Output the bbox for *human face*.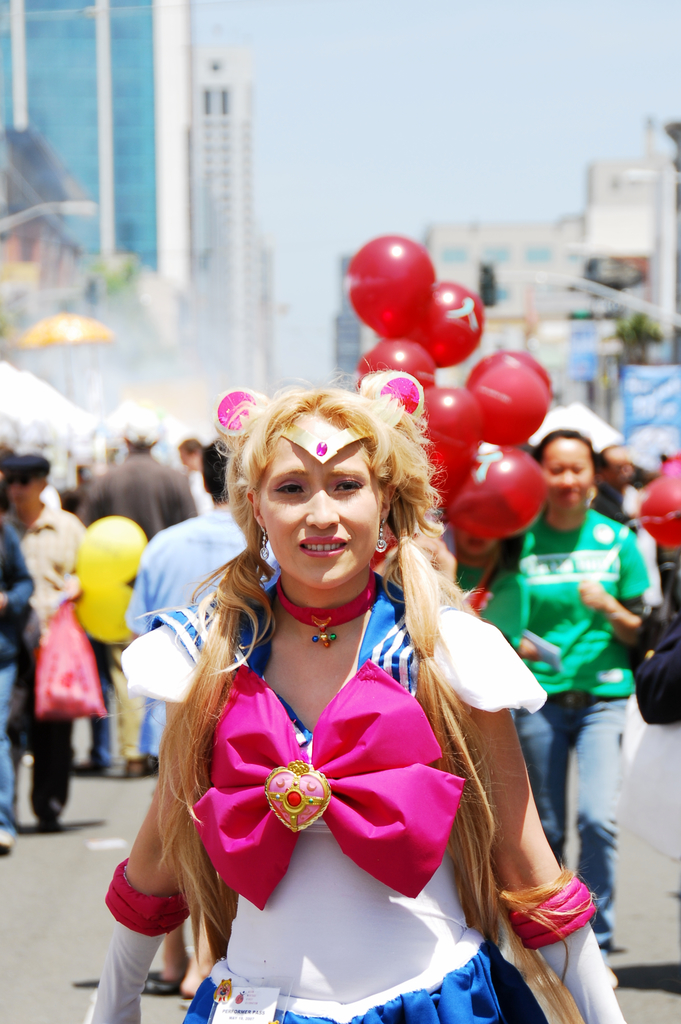
177:447:198:468.
